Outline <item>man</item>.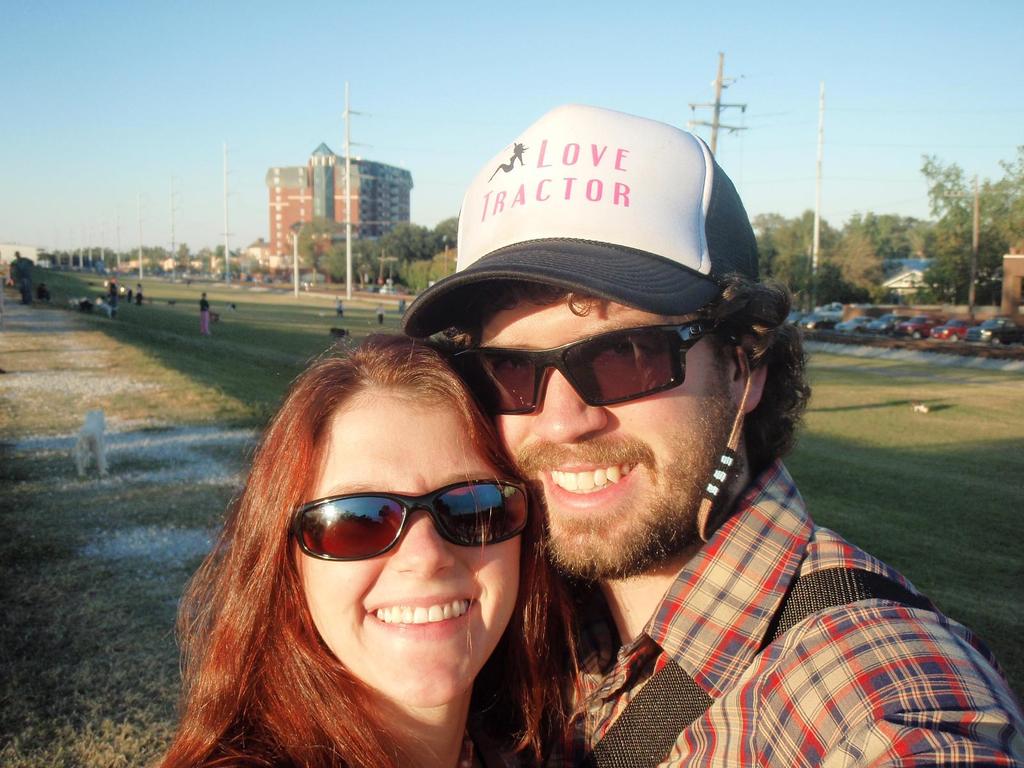
Outline: (370,207,959,745).
